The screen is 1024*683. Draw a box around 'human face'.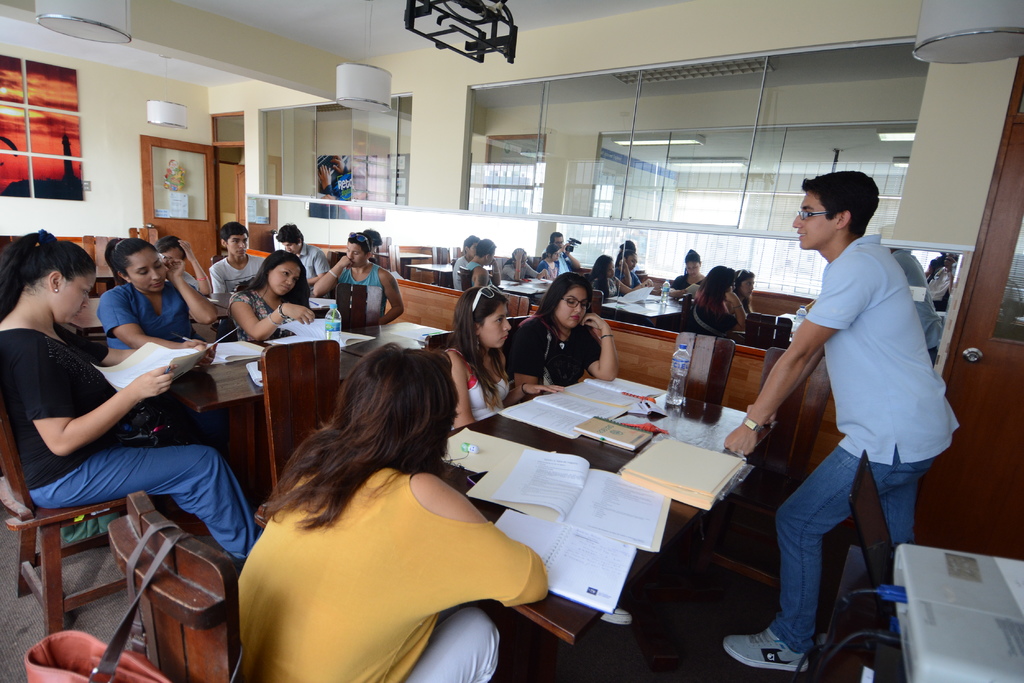
rect(554, 236, 566, 250).
